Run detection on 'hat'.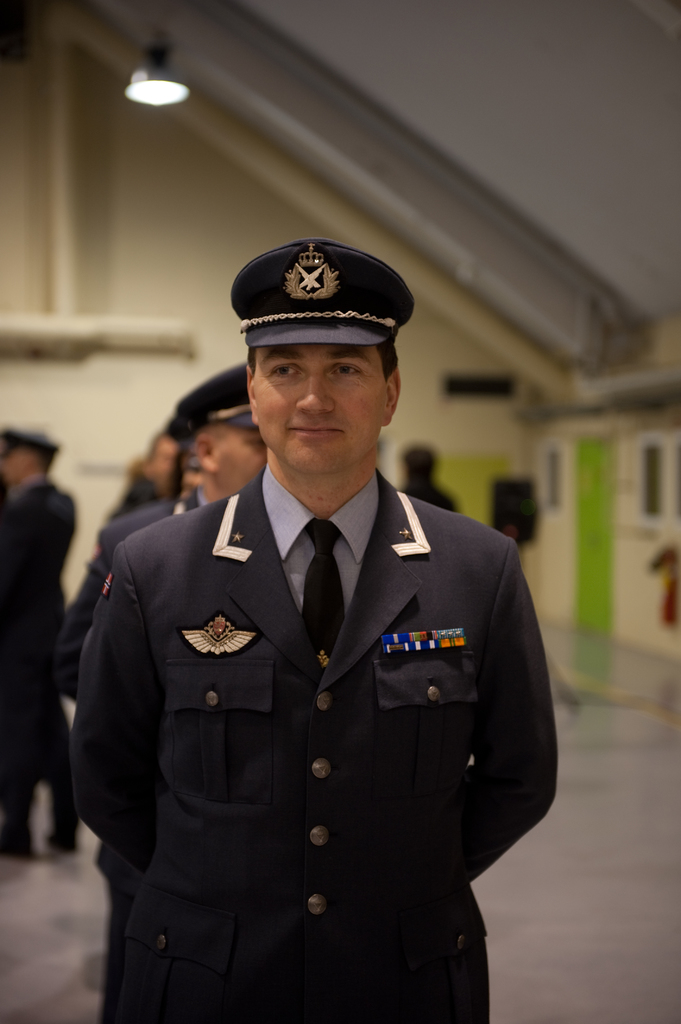
Result: (228, 245, 413, 350).
